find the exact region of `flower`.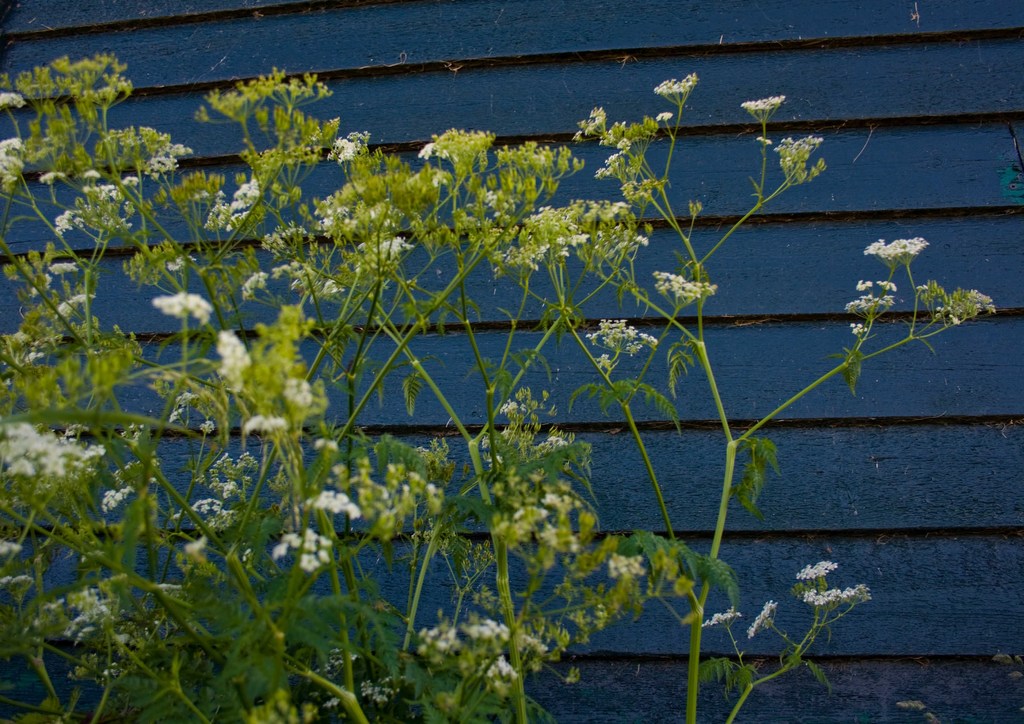
Exact region: region(701, 611, 746, 635).
